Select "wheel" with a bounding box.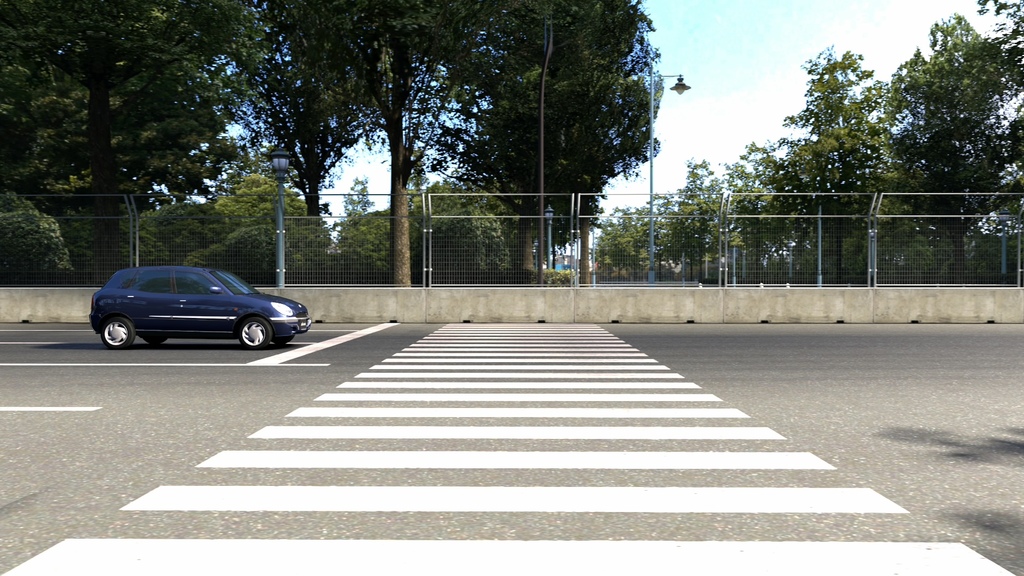
<bbox>102, 320, 136, 351</bbox>.
